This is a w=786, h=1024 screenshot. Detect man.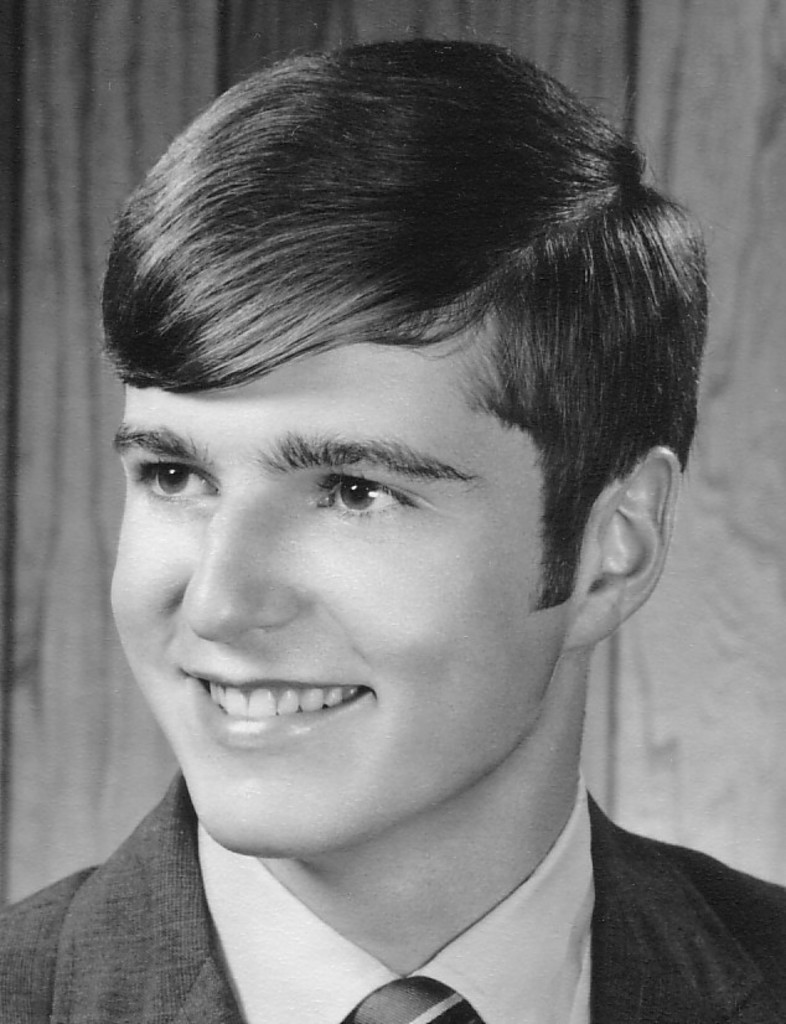
(left=0, top=30, right=785, bottom=1014).
